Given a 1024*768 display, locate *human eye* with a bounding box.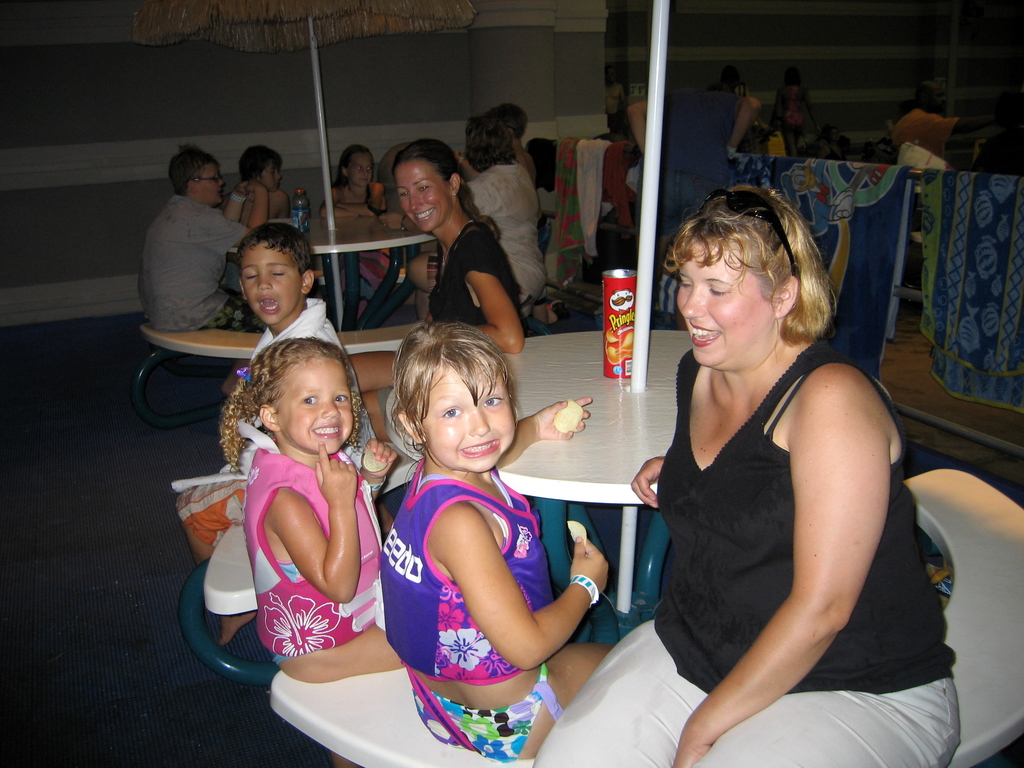
Located: x1=481, y1=392, x2=505, y2=408.
